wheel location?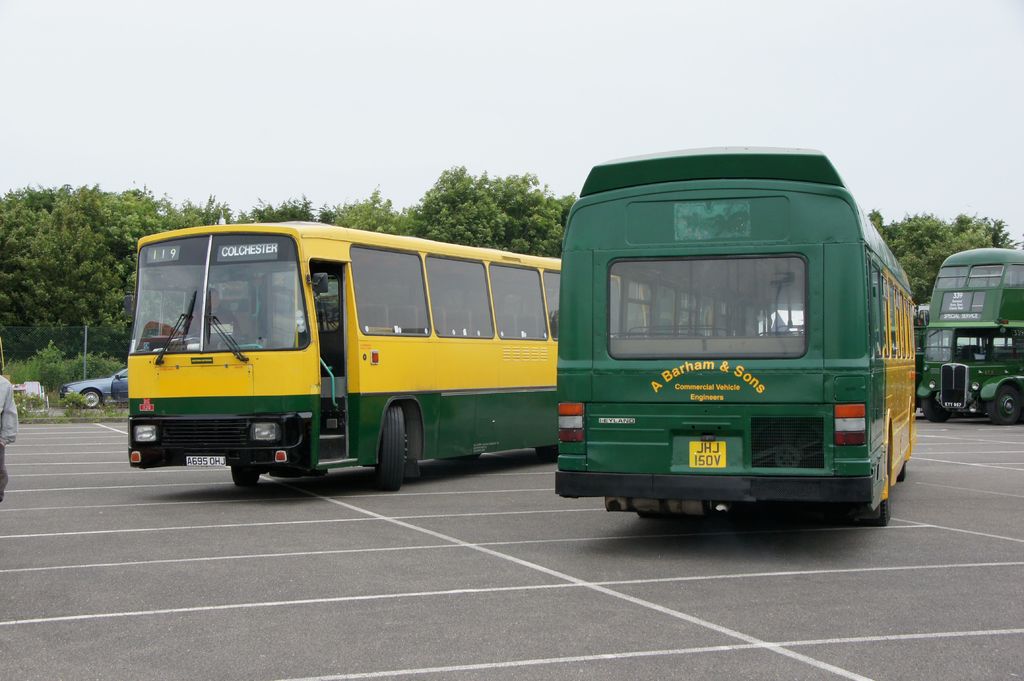
72:388:104:410
